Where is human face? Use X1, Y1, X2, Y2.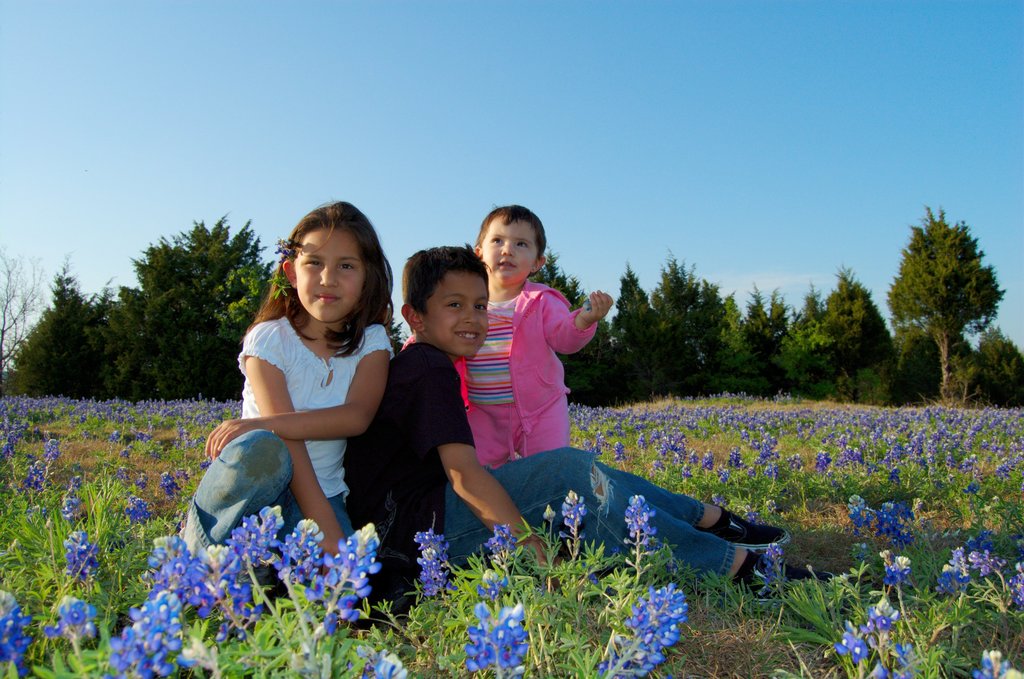
483, 217, 530, 286.
